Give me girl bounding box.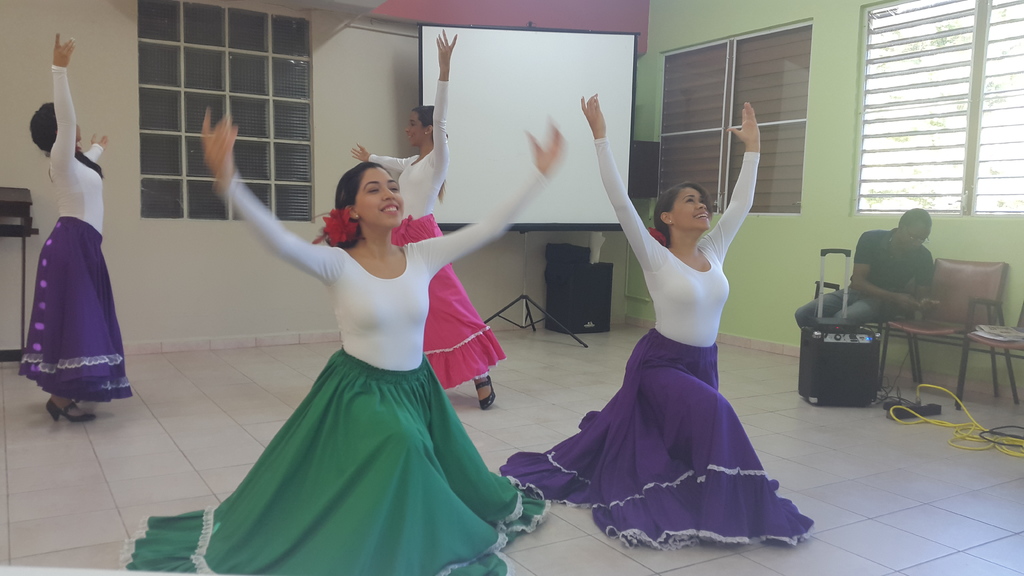
(x1=117, y1=111, x2=553, y2=575).
